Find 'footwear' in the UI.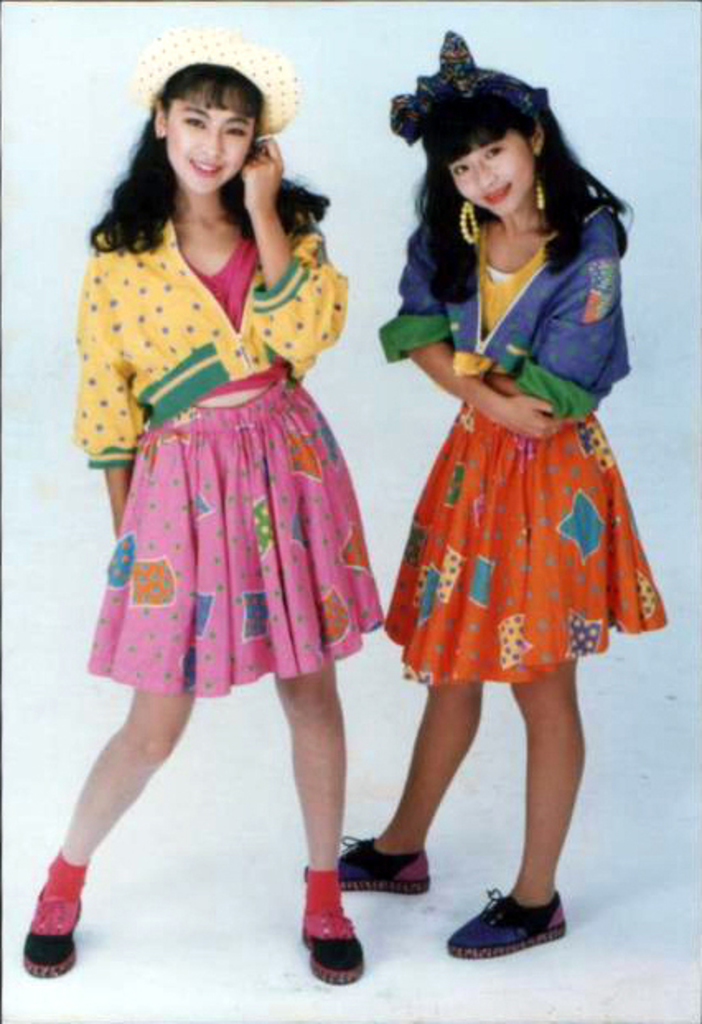
UI element at [x1=25, y1=846, x2=87, y2=981].
